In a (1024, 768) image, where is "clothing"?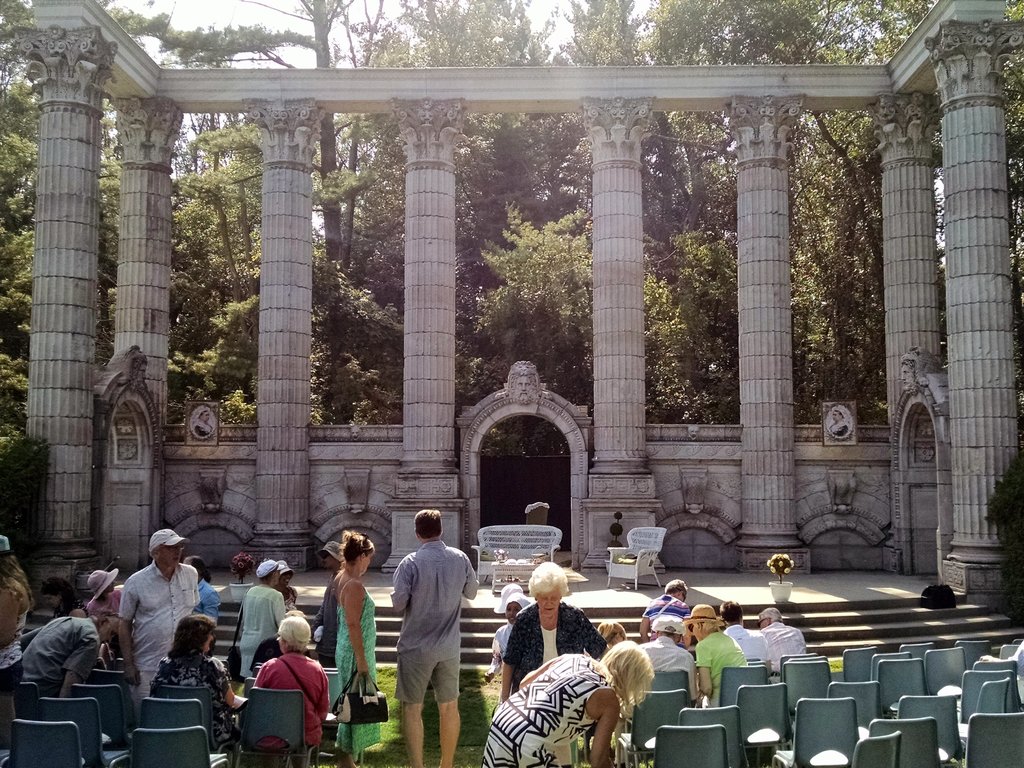
(x1=49, y1=600, x2=88, y2=619).
